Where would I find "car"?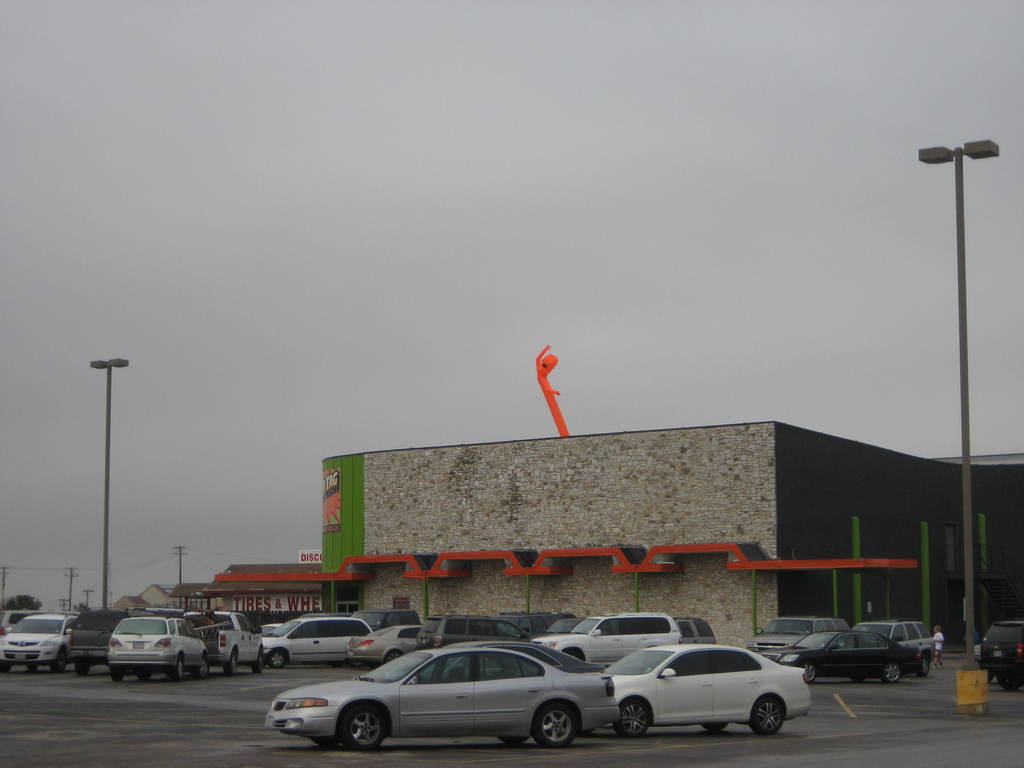
At (left=346, top=626, right=422, bottom=664).
